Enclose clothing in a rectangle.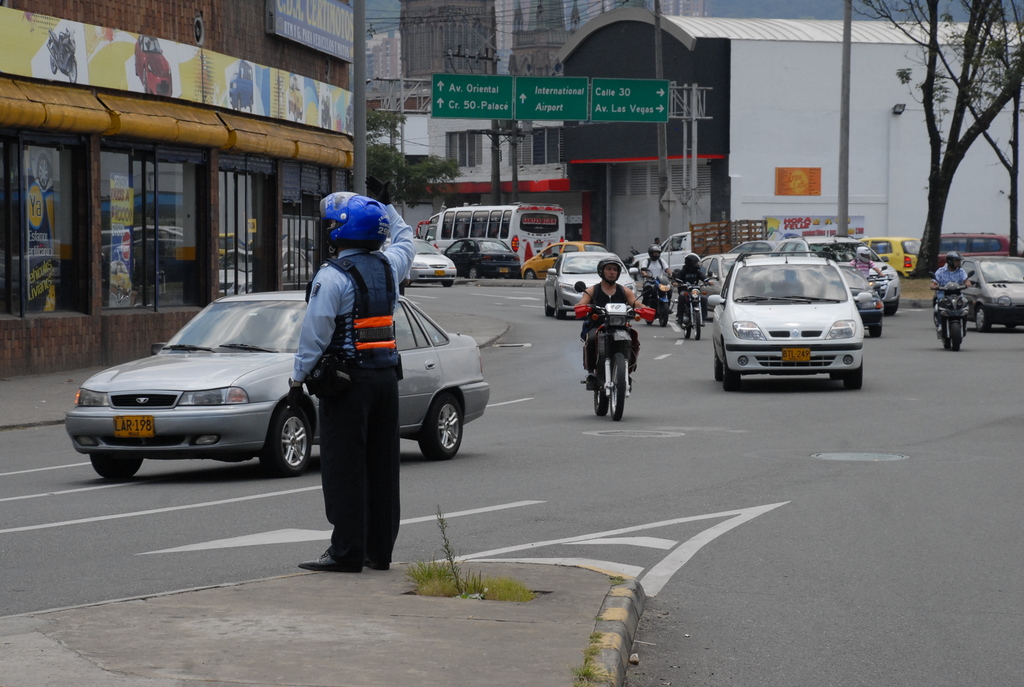
[left=847, top=258, right=878, bottom=274].
